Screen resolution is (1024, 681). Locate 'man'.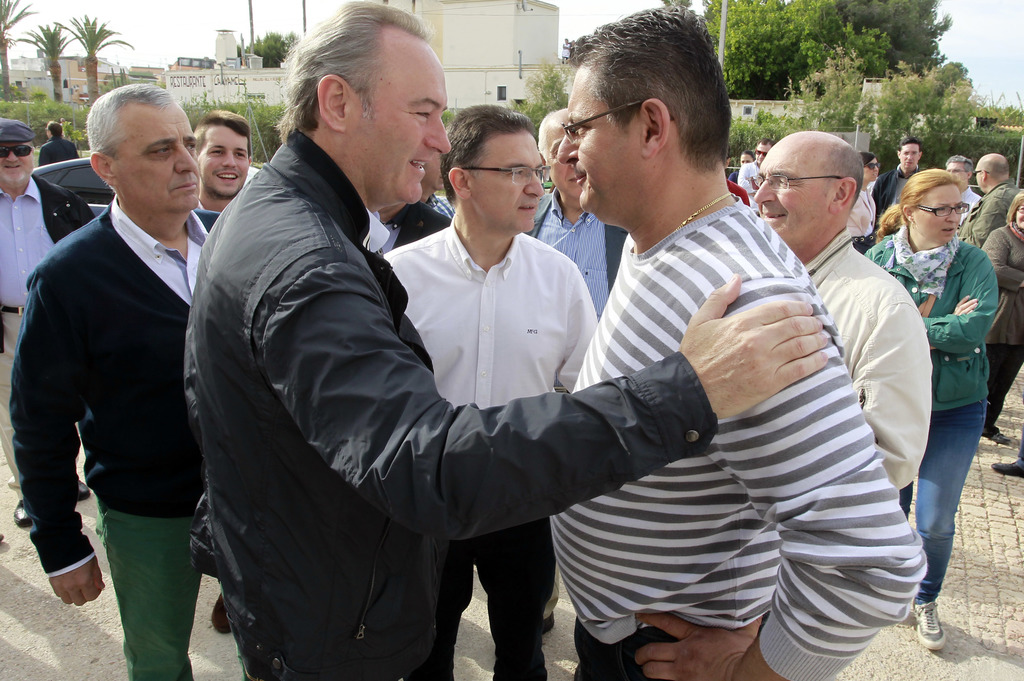
bbox=(942, 154, 979, 212).
